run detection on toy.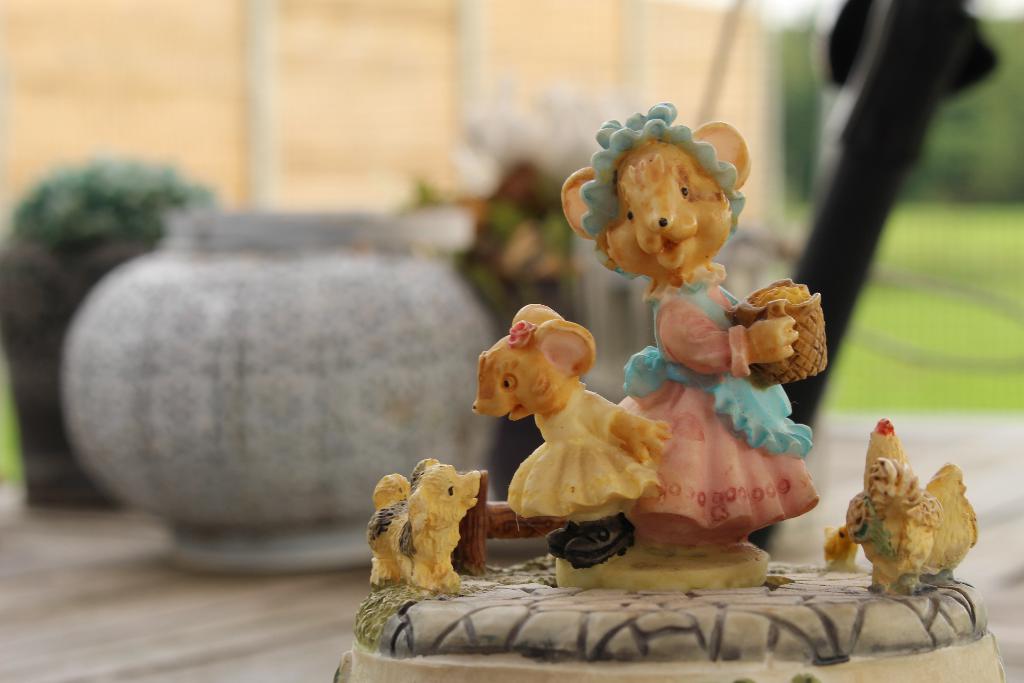
Result: [462,292,680,583].
